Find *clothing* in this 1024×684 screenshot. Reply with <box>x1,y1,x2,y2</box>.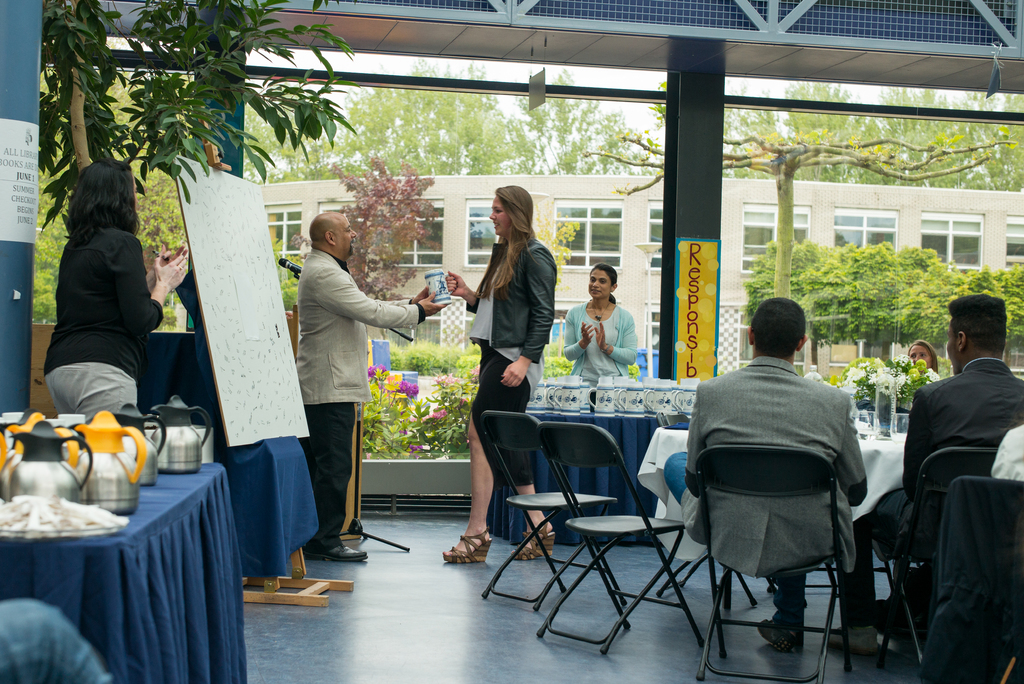
<box>297,251,422,537</box>.
